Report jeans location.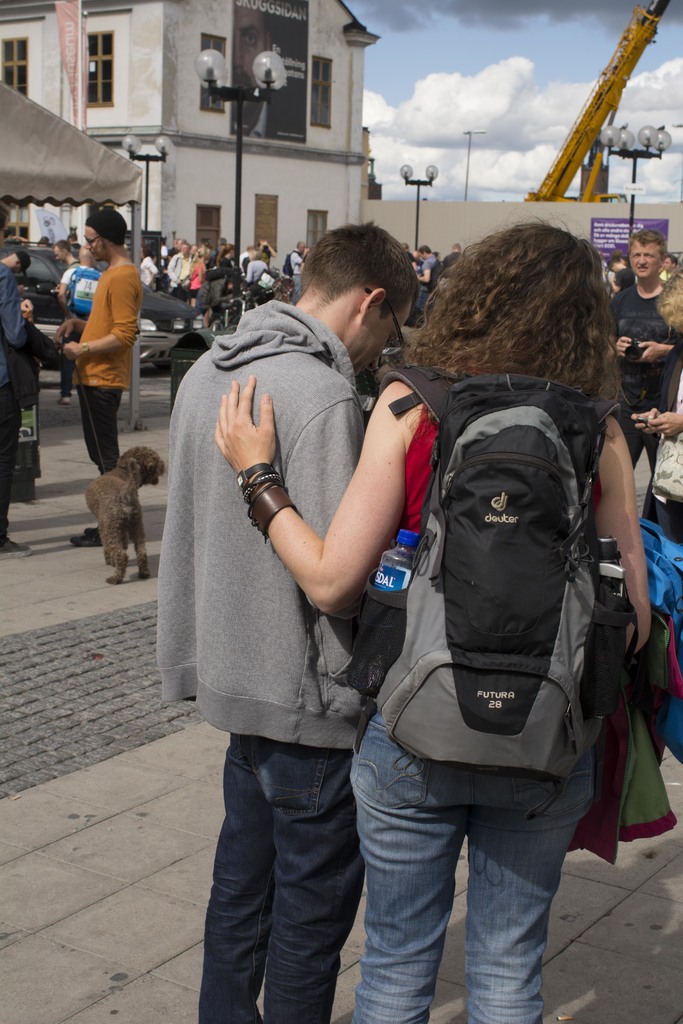
Report: <box>81,388,128,477</box>.
